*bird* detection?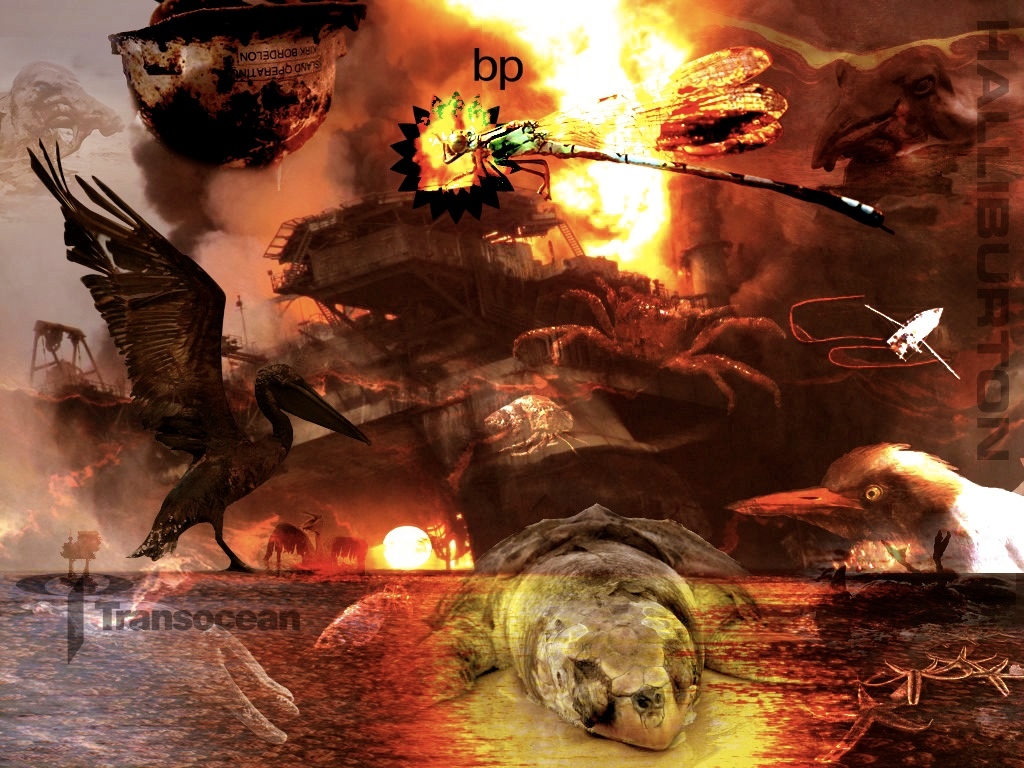
crop(715, 435, 1023, 576)
